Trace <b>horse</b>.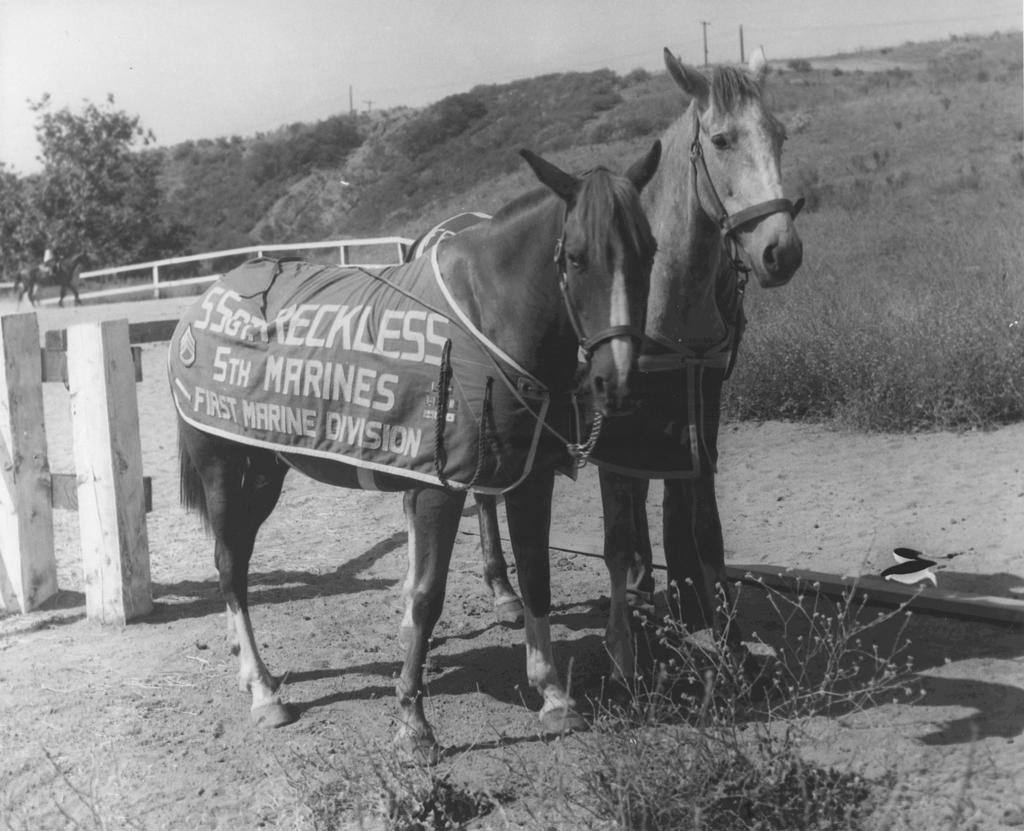
Traced to 173 152 665 772.
